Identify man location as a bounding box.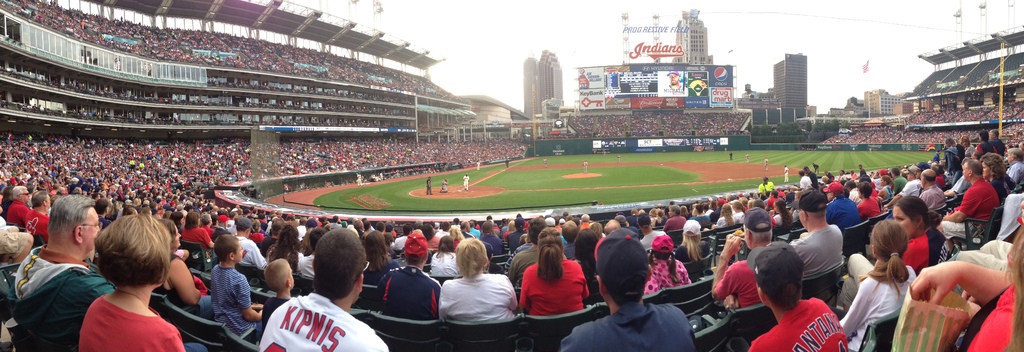
<box>986,130,1007,156</box>.
